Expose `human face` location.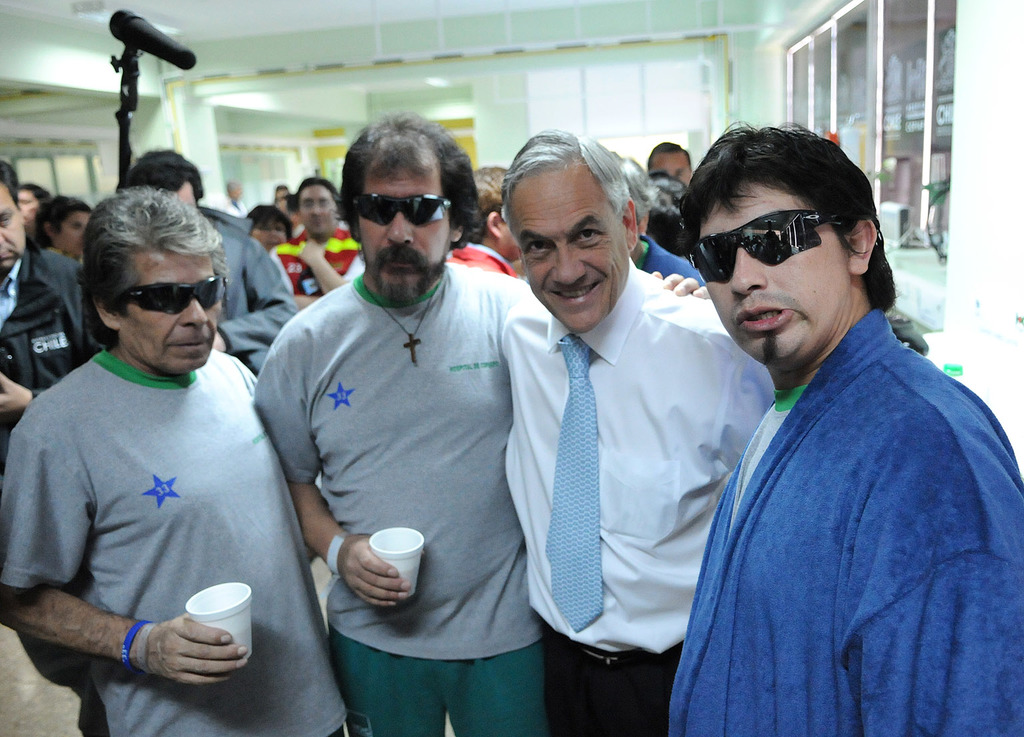
Exposed at BBox(252, 218, 288, 253).
